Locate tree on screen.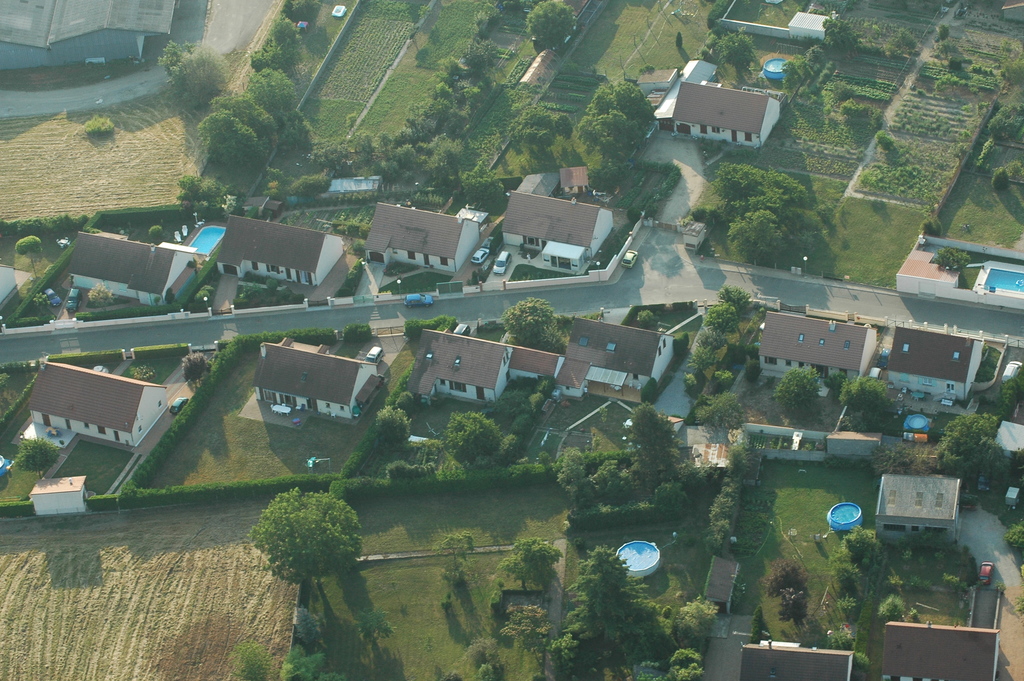
On screen at (572, 78, 659, 161).
